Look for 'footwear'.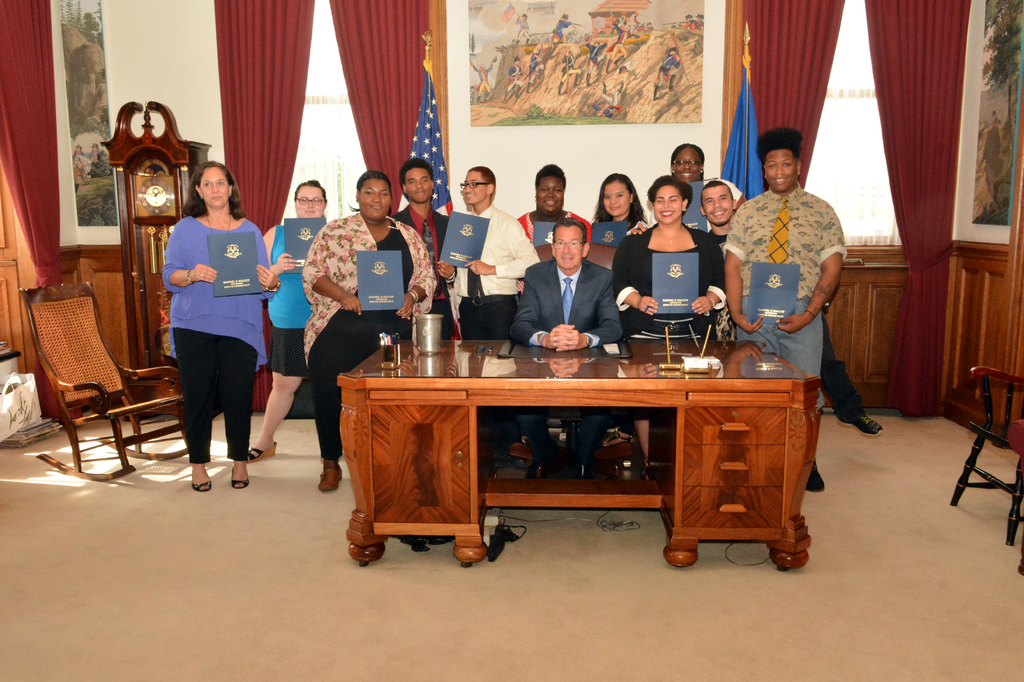
Found: 247:441:277:464.
